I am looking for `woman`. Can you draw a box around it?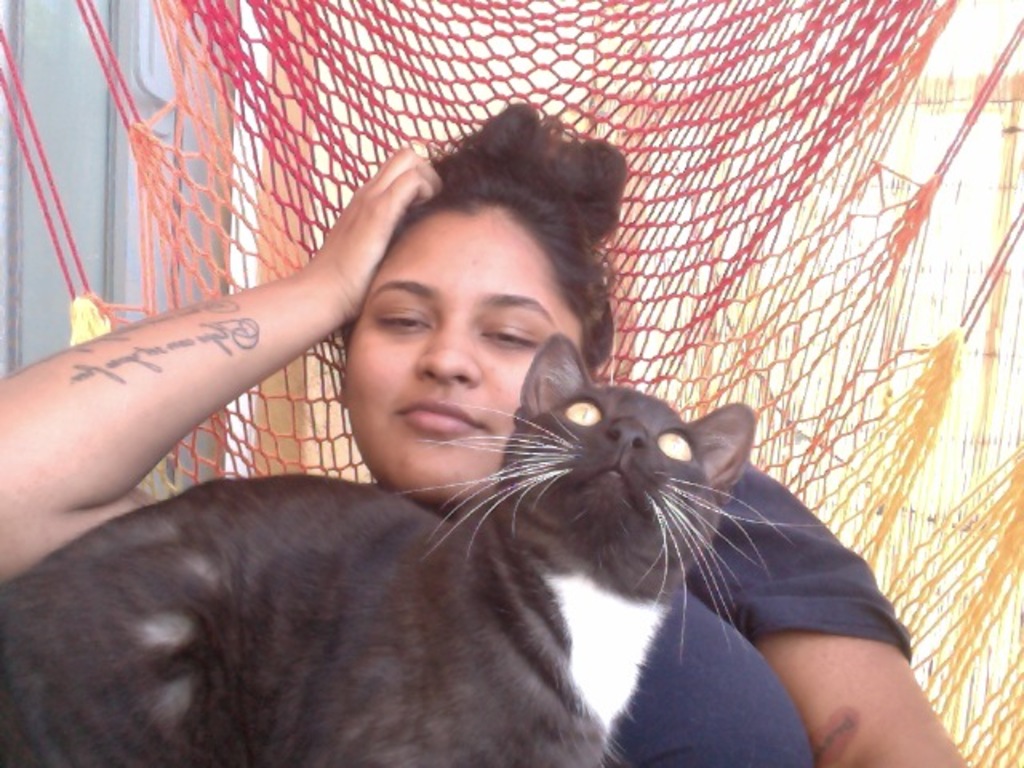
Sure, the bounding box is x1=0, y1=104, x2=970, y2=765.
